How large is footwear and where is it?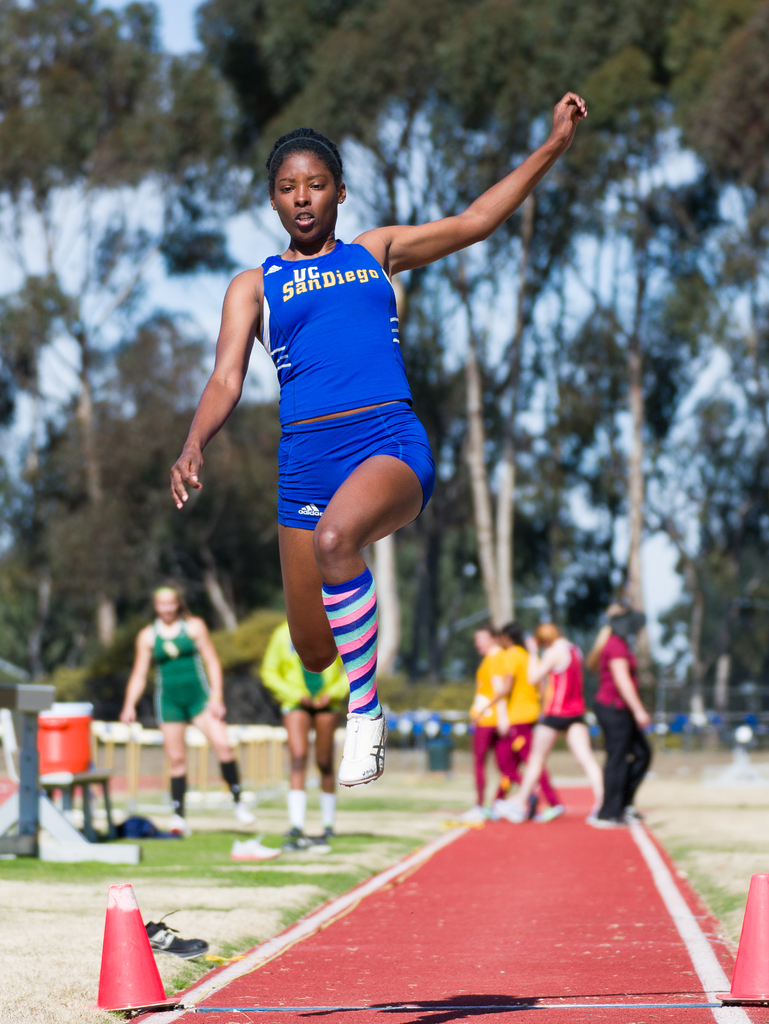
Bounding box: l=498, t=792, r=522, b=822.
